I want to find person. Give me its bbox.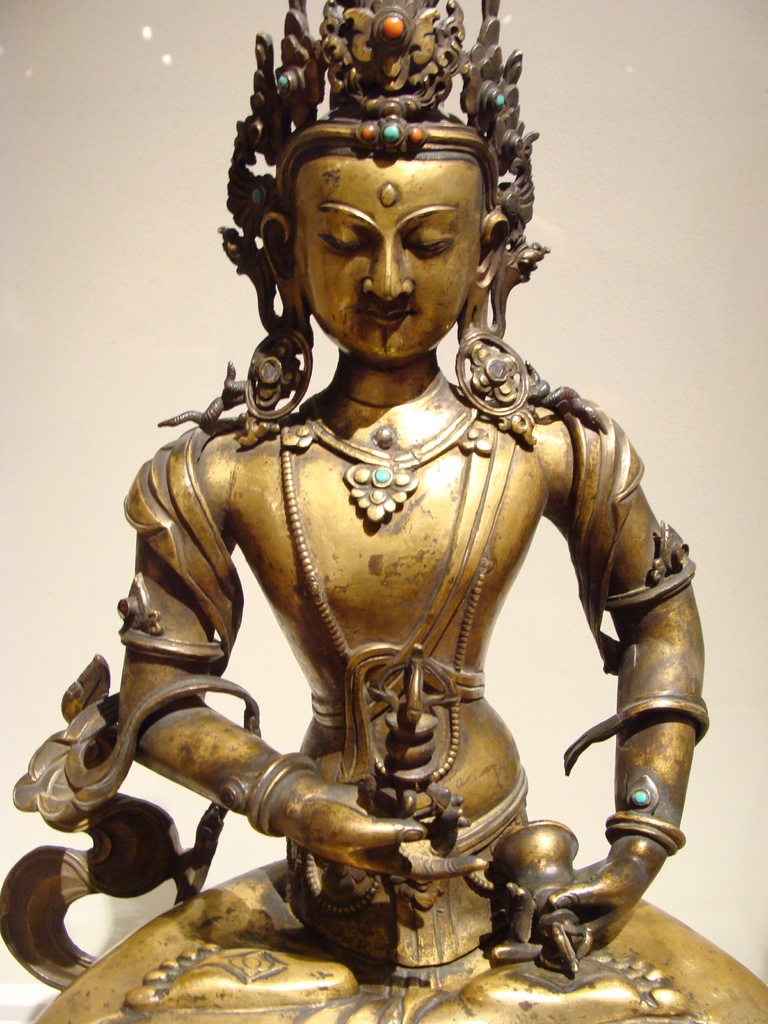
bbox=(0, 0, 767, 1023).
